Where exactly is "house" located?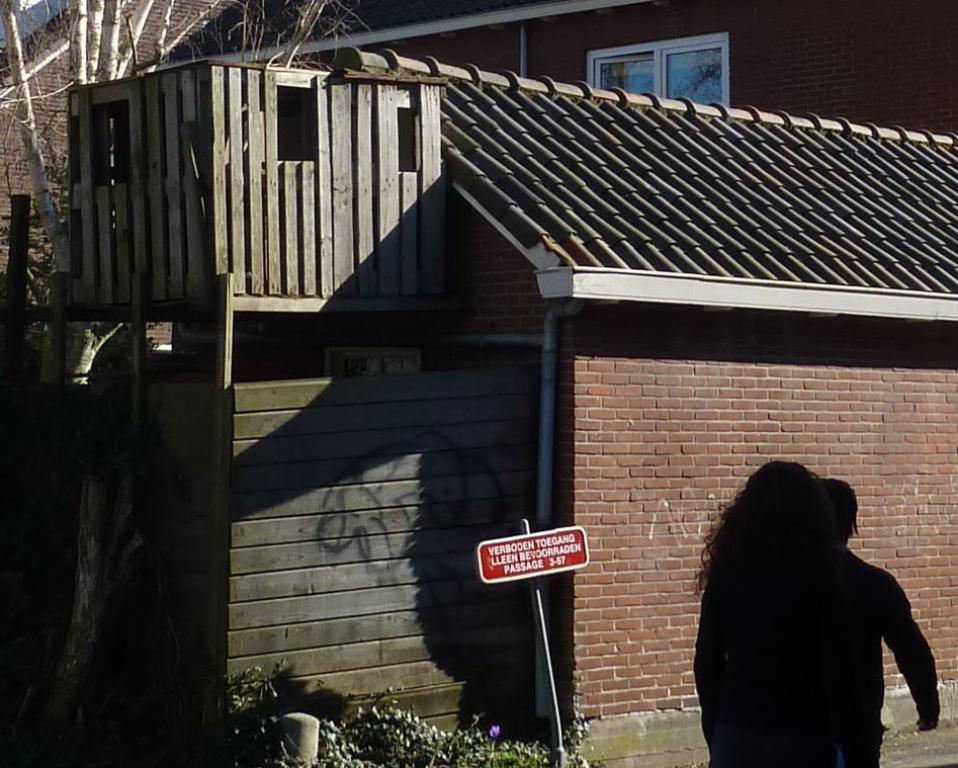
Its bounding box is box=[0, 0, 957, 767].
